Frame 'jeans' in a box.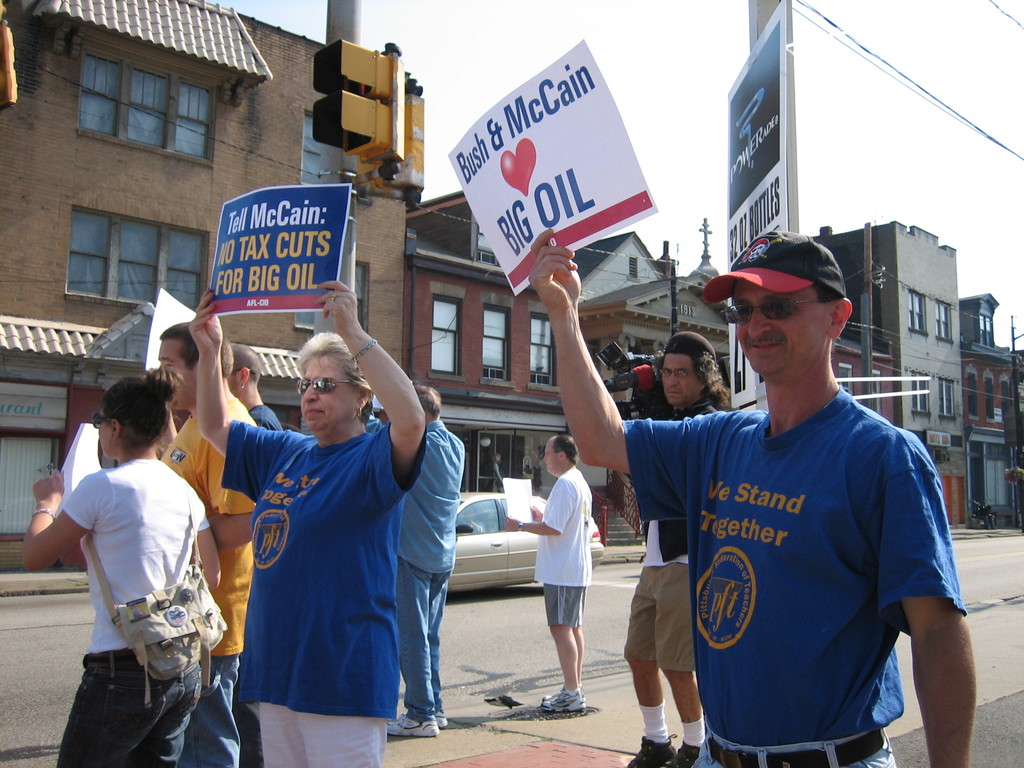
x1=690, y1=722, x2=895, y2=767.
